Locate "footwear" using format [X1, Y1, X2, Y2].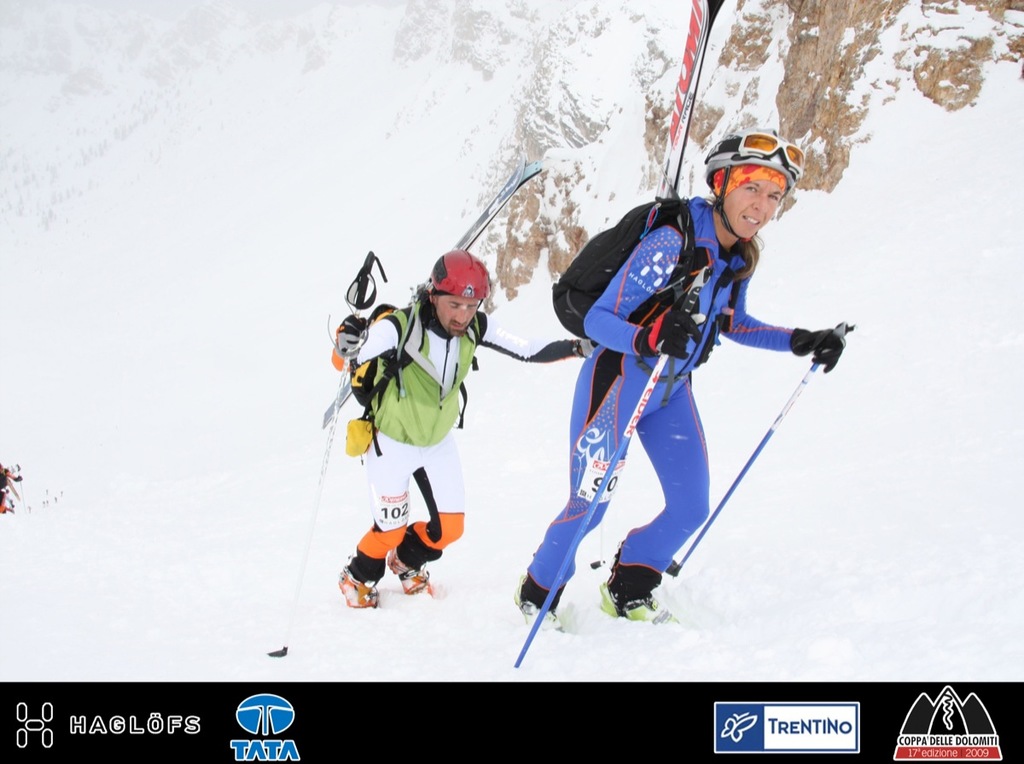
[338, 560, 379, 608].
